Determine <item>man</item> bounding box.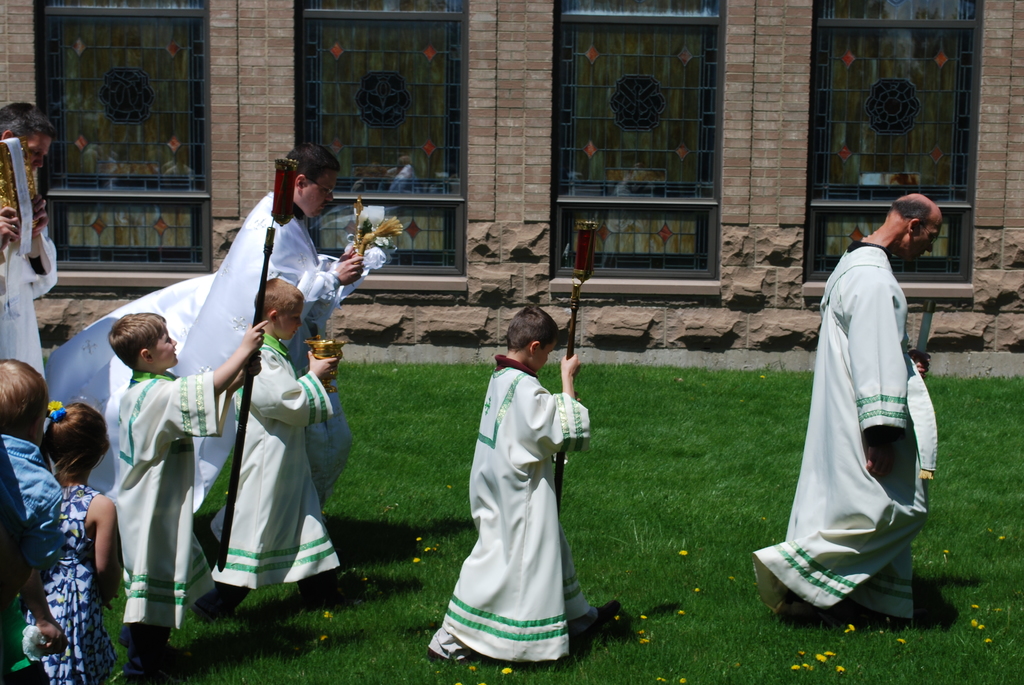
Determined: x1=173, y1=138, x2=367, y2=505.
